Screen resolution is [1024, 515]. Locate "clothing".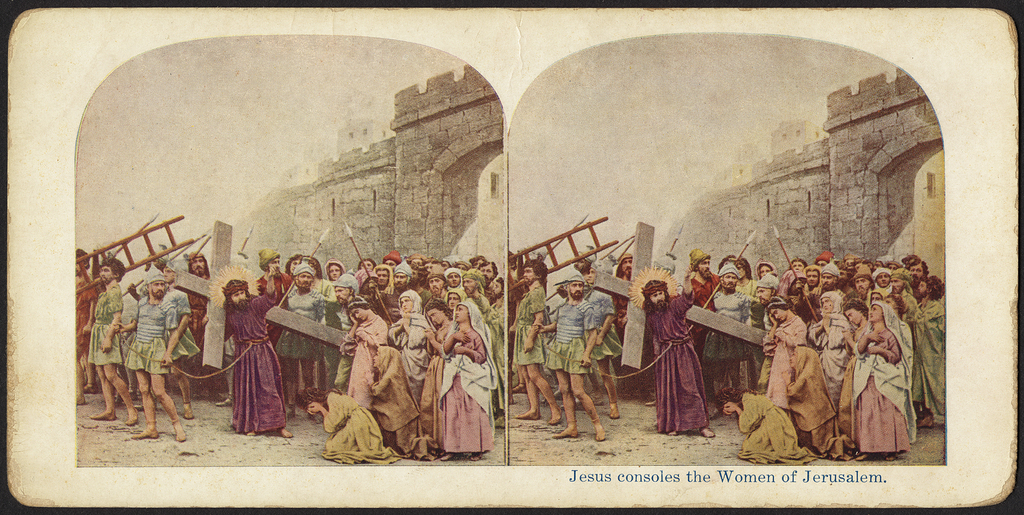
bbox(372, 290, 404, 329).
